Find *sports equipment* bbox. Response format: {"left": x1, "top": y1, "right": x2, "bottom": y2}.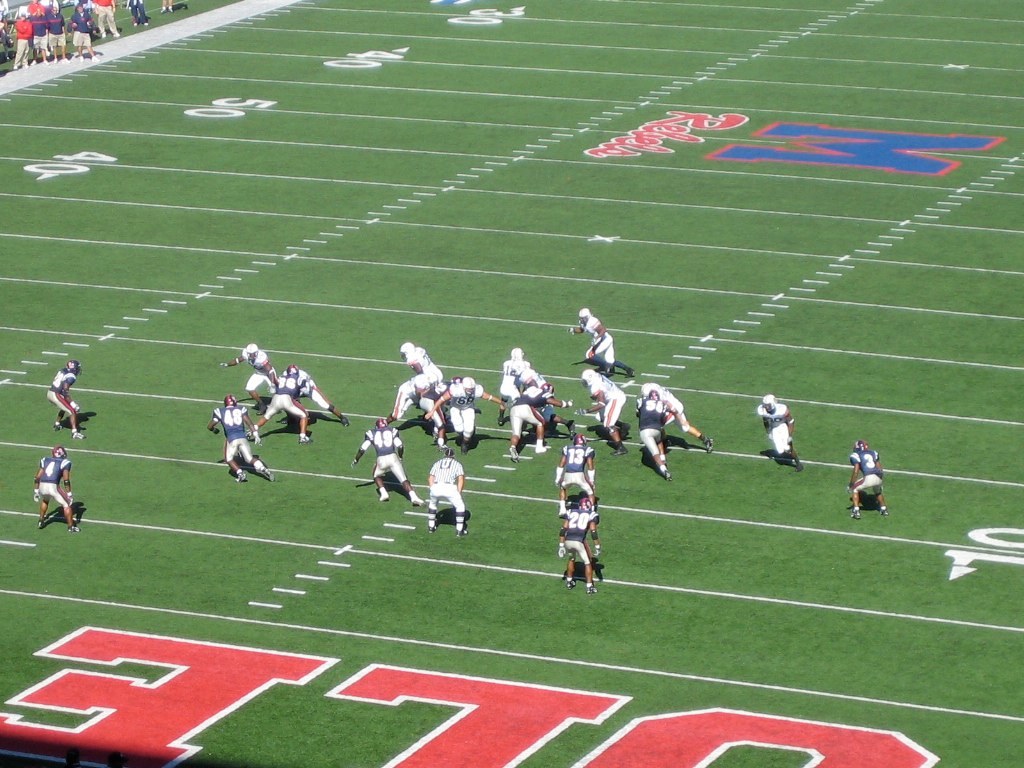
{"left": 588, "top": 585, "right": 600, "bottom": 597}.
